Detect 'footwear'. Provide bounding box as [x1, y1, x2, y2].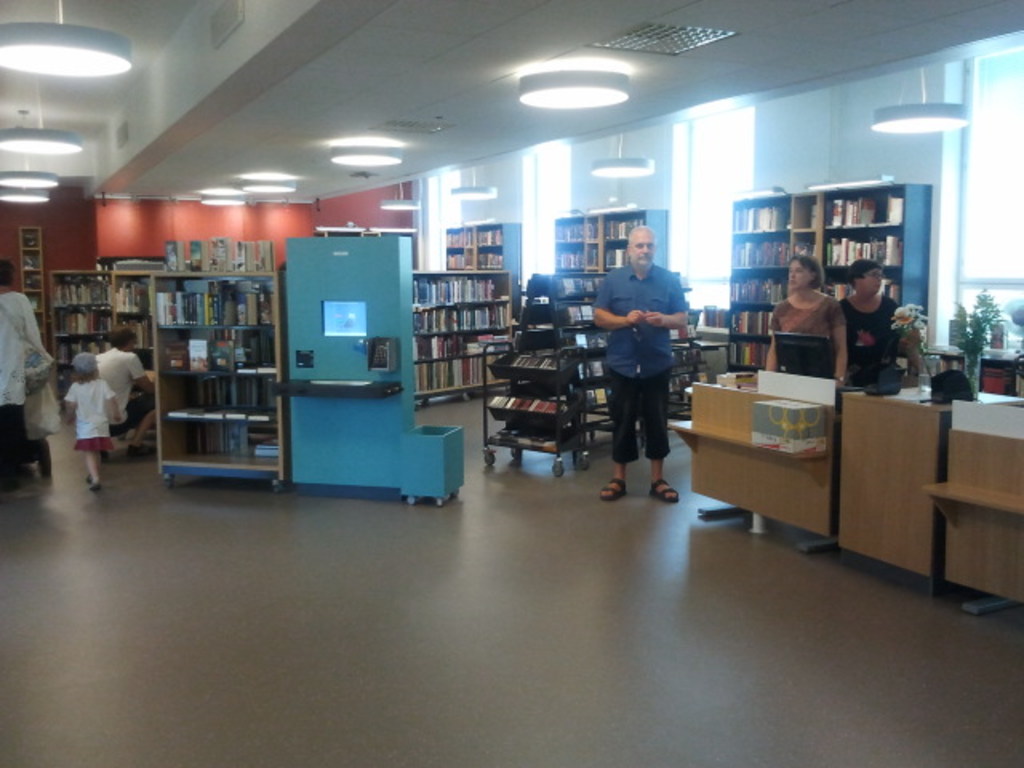
[38, 438, 53, 474].
